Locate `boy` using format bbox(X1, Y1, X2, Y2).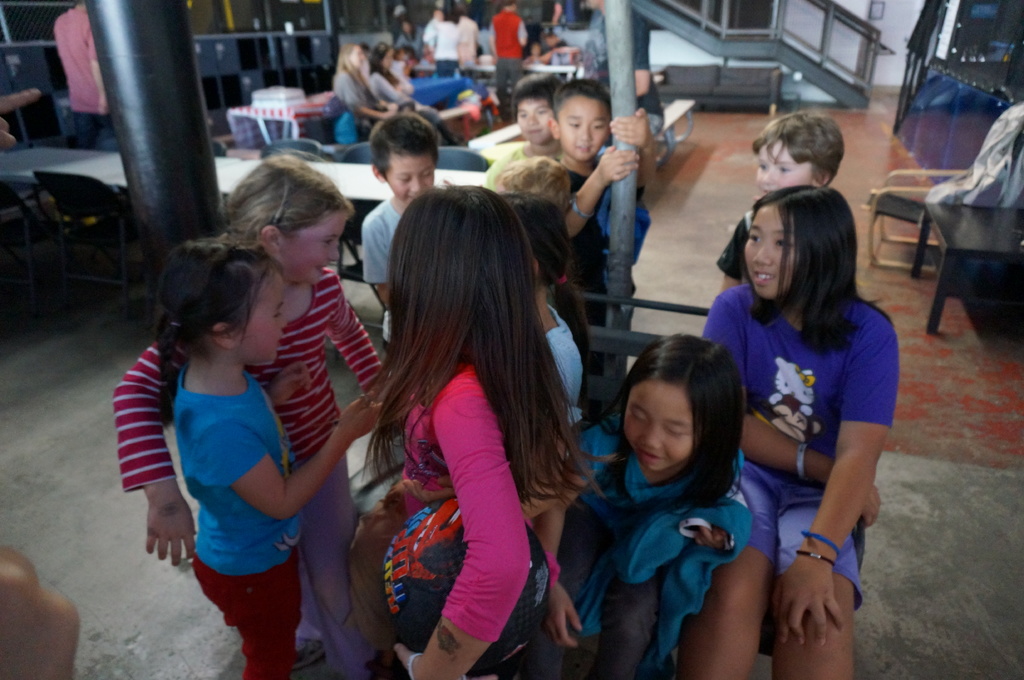
bbox(362, 109, 448, 340).
